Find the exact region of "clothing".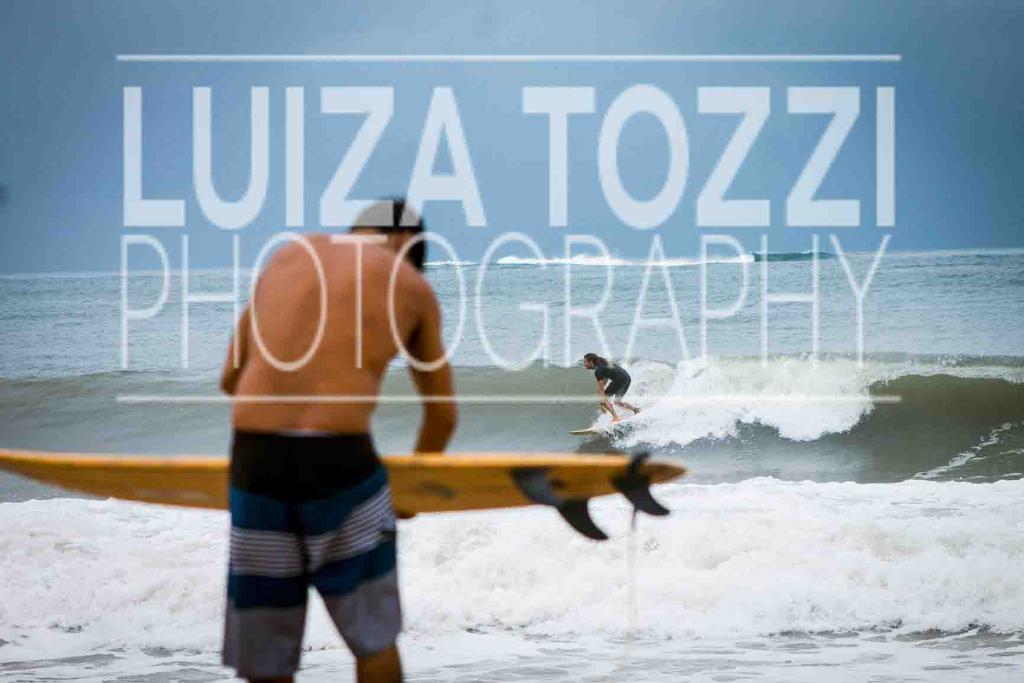
Exact region: 593 358 630 395.
